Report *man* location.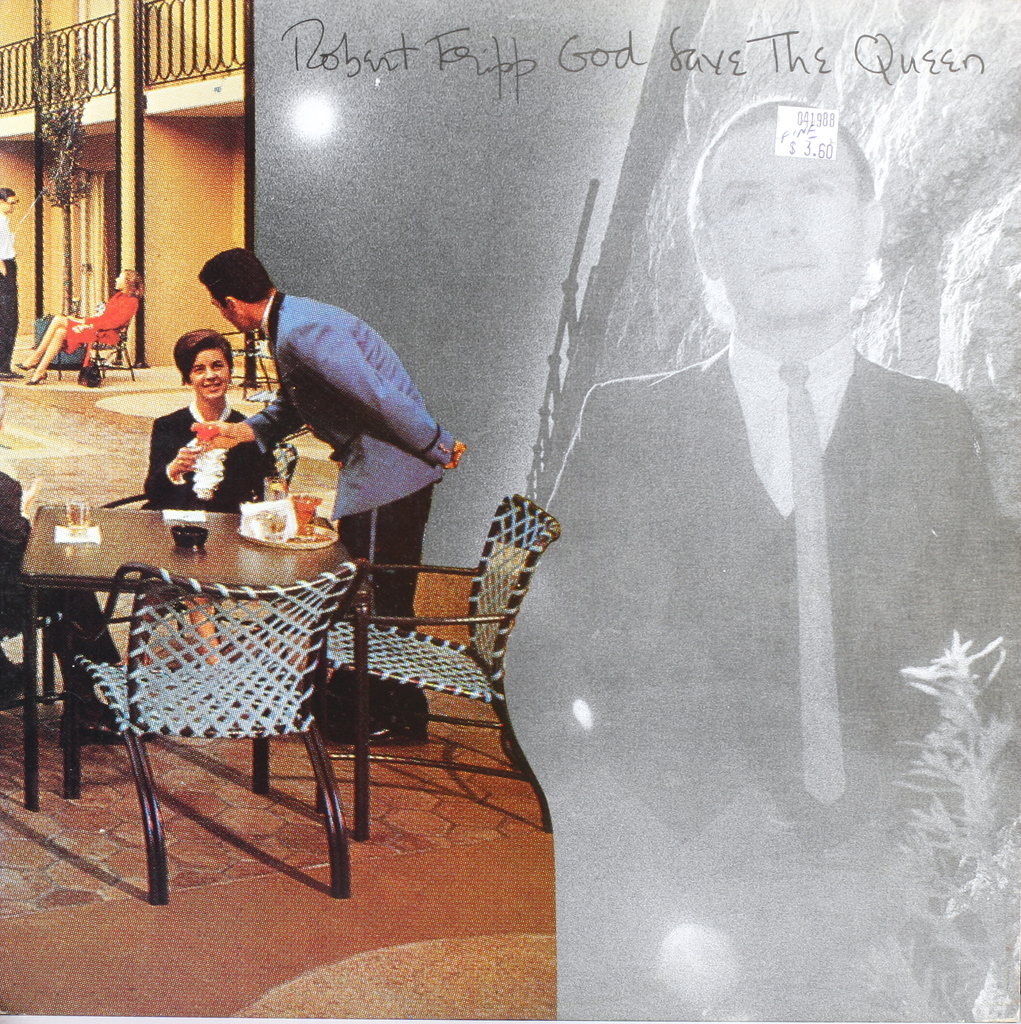
Report: <box>0,188,32,378</box>.
